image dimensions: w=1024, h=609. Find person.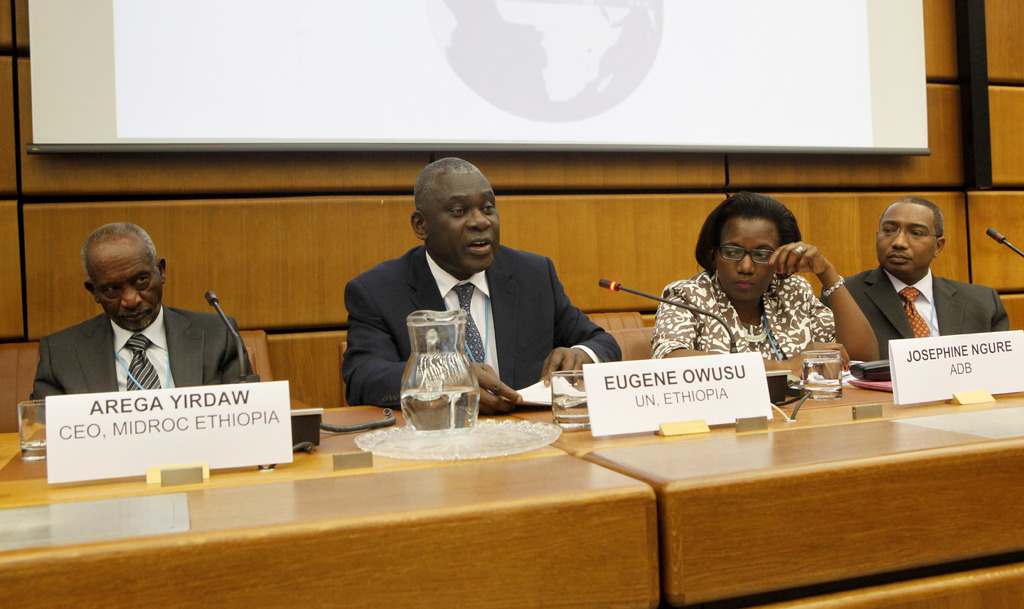
x1=655, y1=193, x2=884, y2=378.
